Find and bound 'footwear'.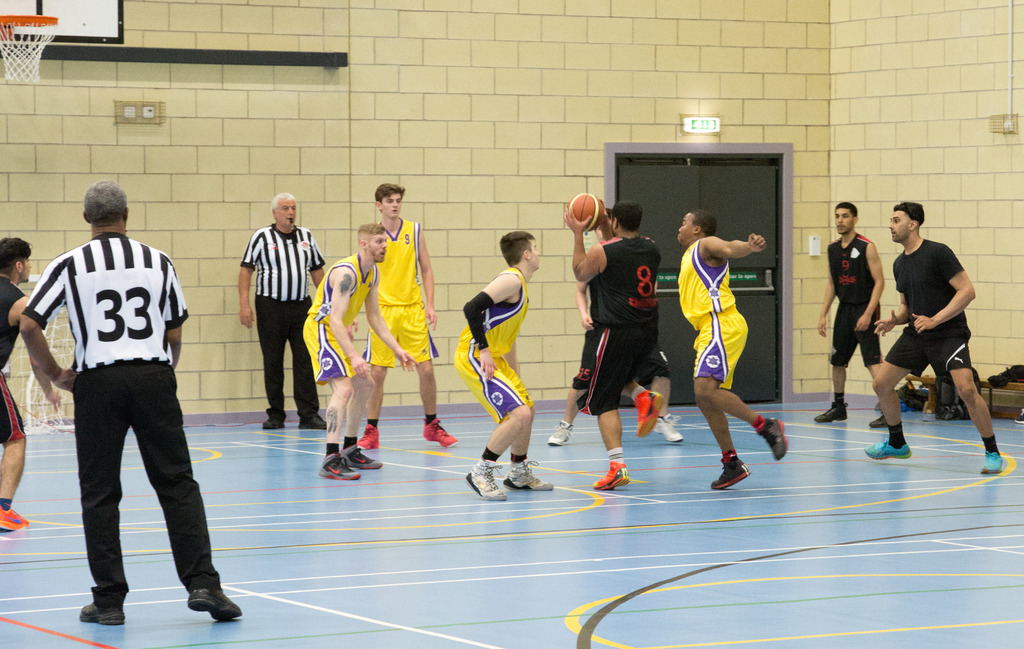
Bound: <box>758,420,787,461</box>.
